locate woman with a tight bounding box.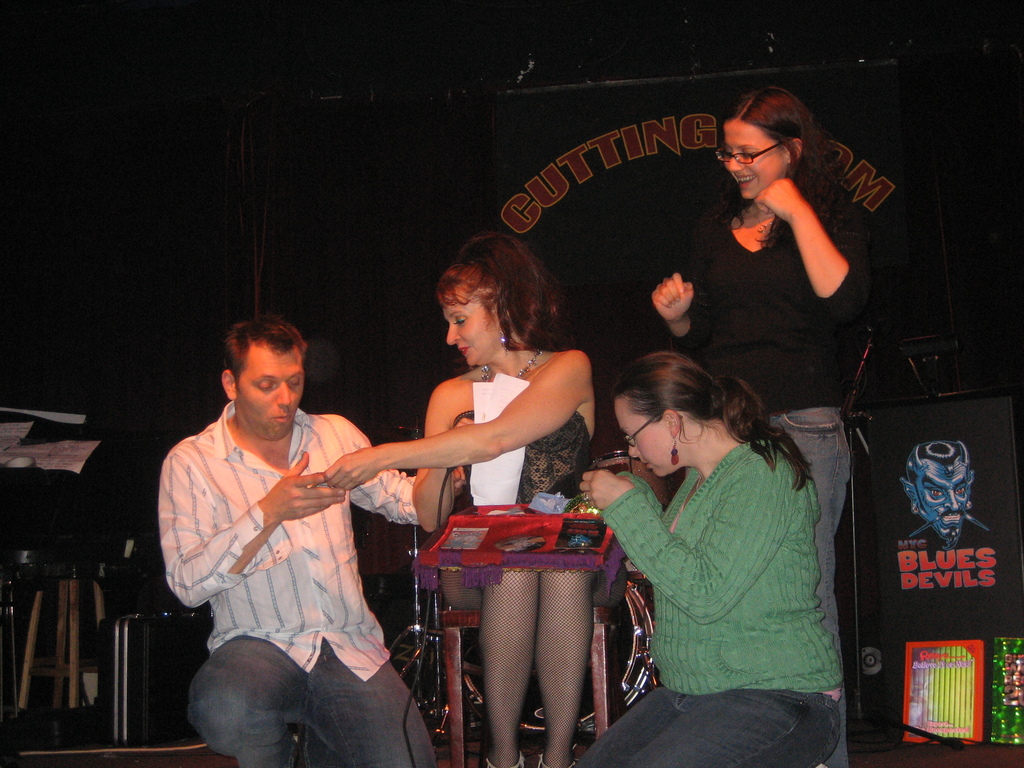
{"x1": 643, "y1": 84, "x2": 867, "y2": 657}.
